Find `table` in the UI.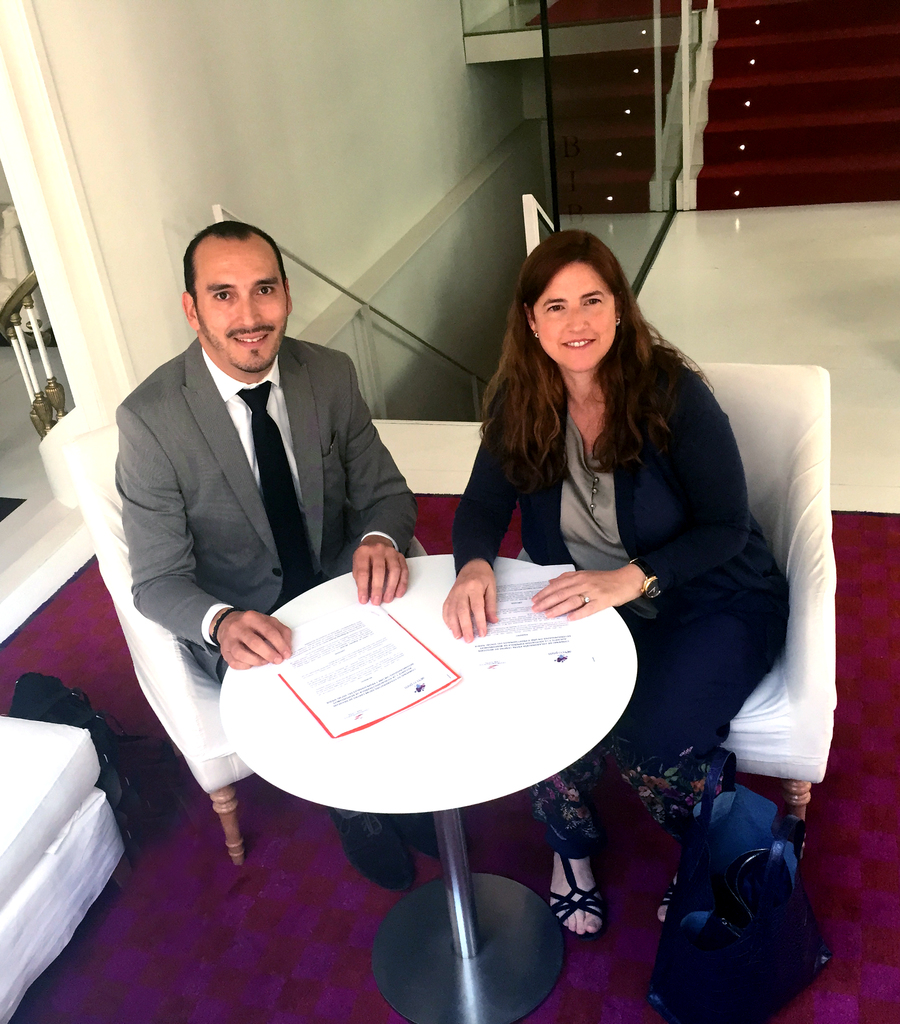
UI element at locate(169, 509, 704, 1013).
